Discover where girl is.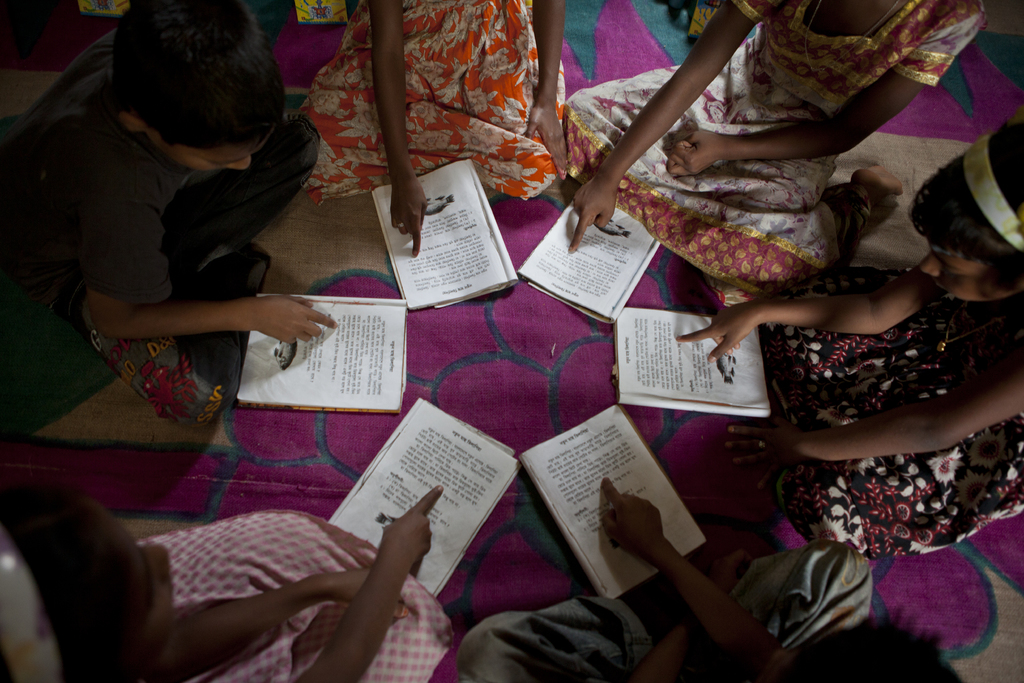
Discovered at locate(0, 485, 458, 682).
